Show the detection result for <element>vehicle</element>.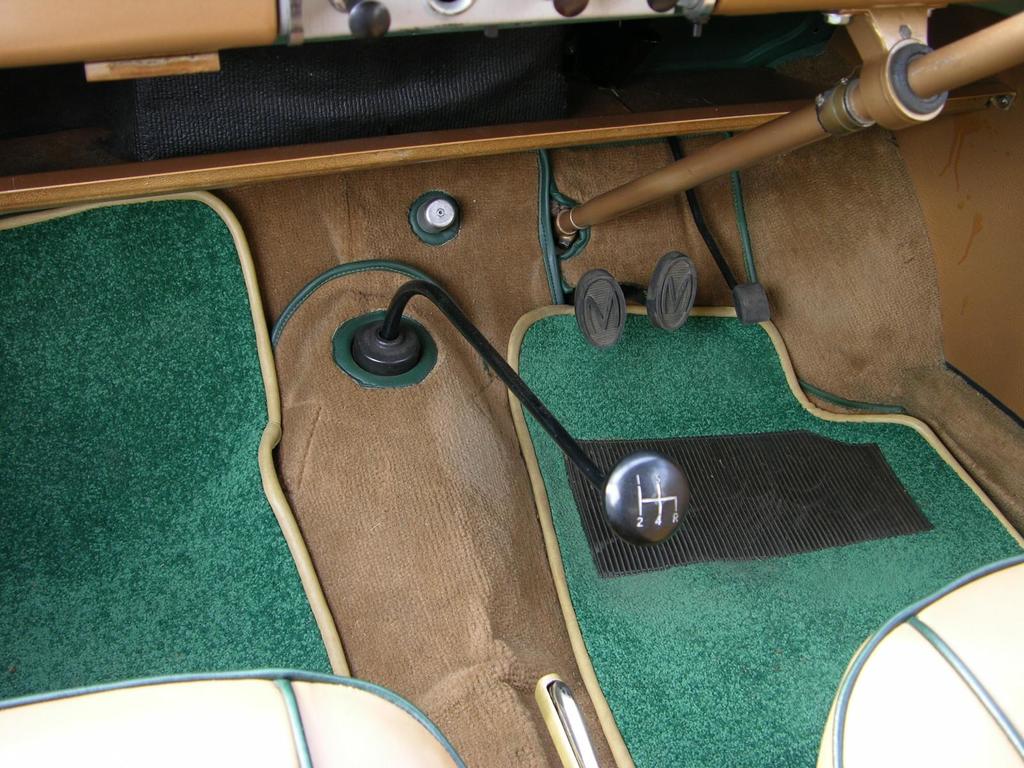
x1=0, y1=0, x2=1023, y2=767.
